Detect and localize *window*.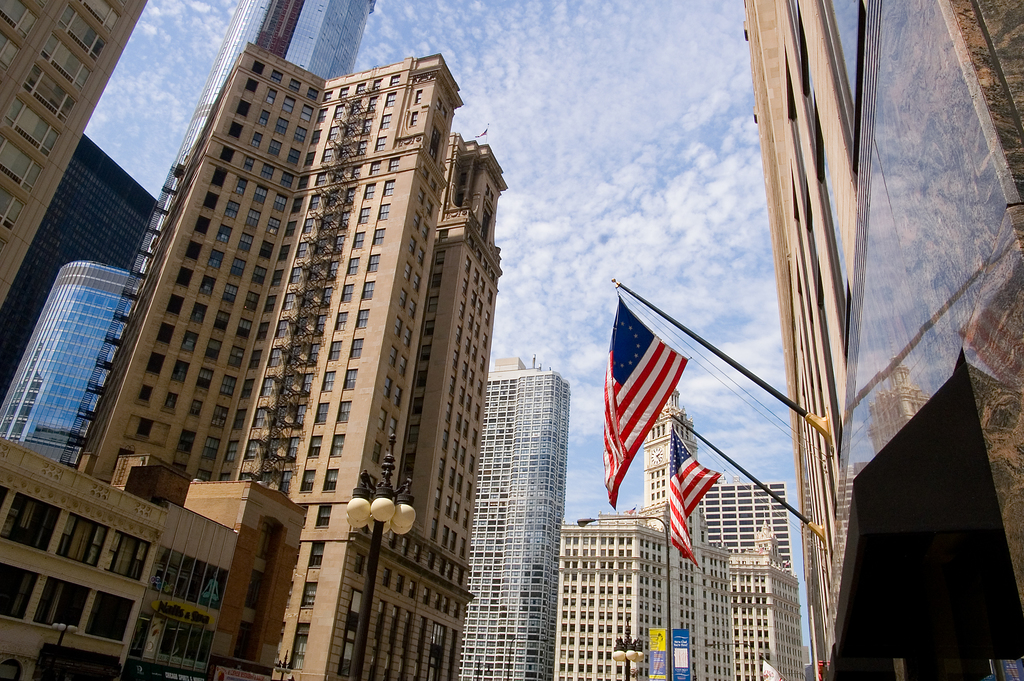
Localized at {"left": 99, "top": 531, "right": 156, "bottom": 585}.
